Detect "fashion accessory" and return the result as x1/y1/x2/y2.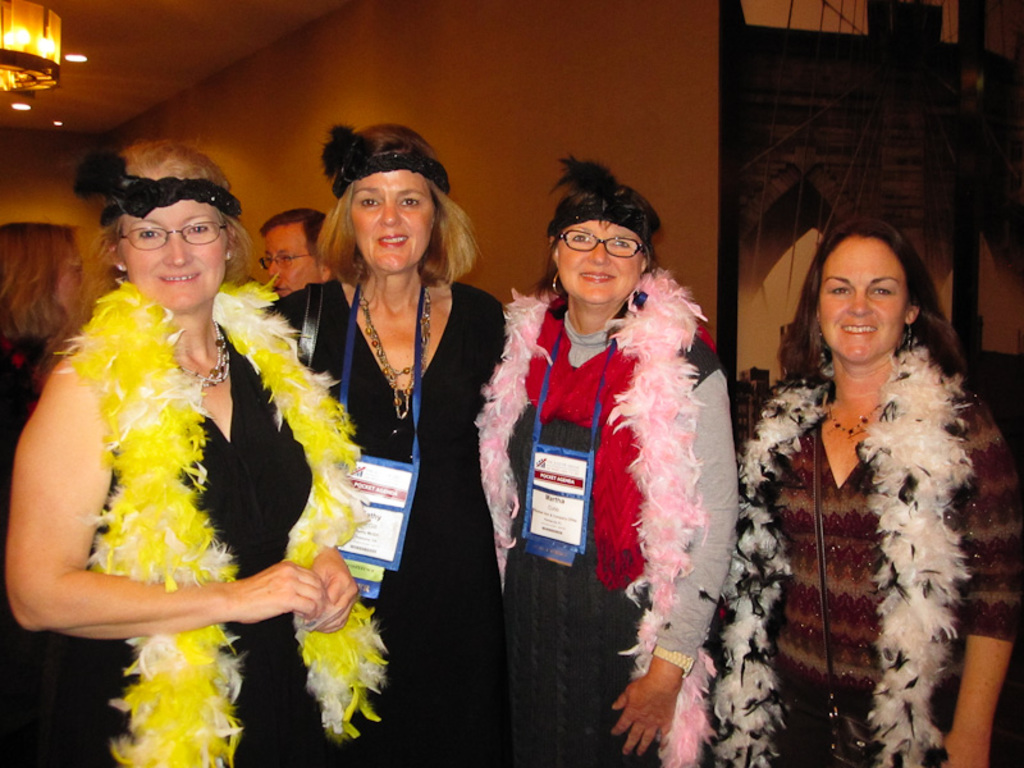
49/269/392/767.
